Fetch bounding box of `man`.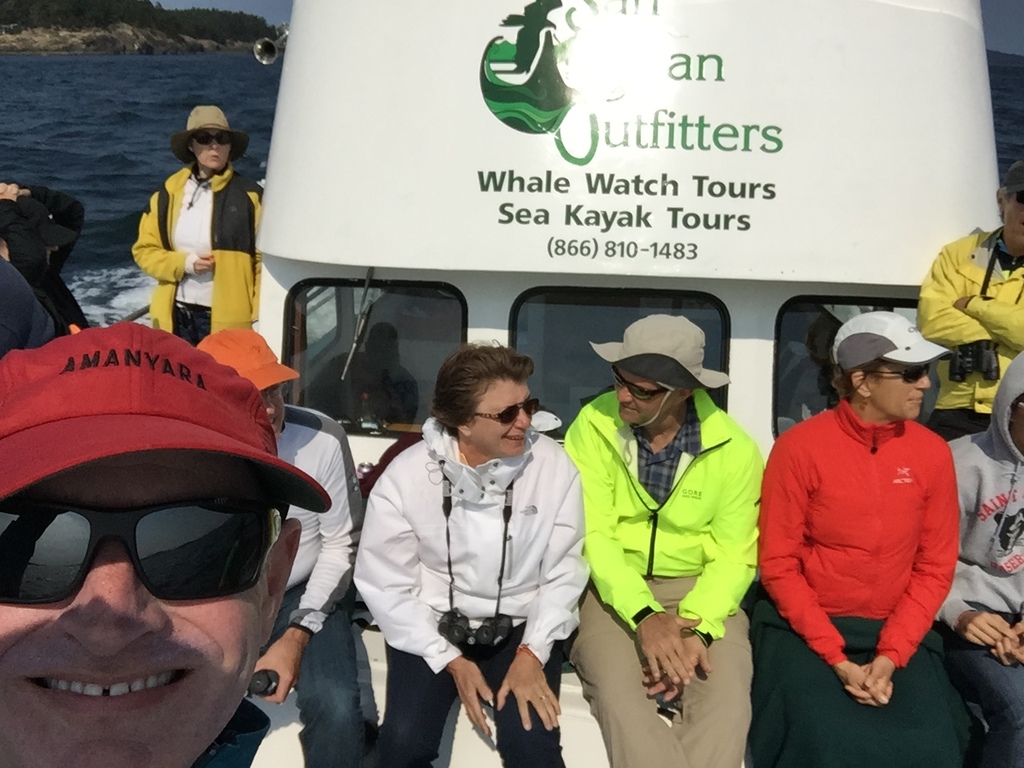
Bbox: <bbox>565, 318, 764, 767</bbox>.
